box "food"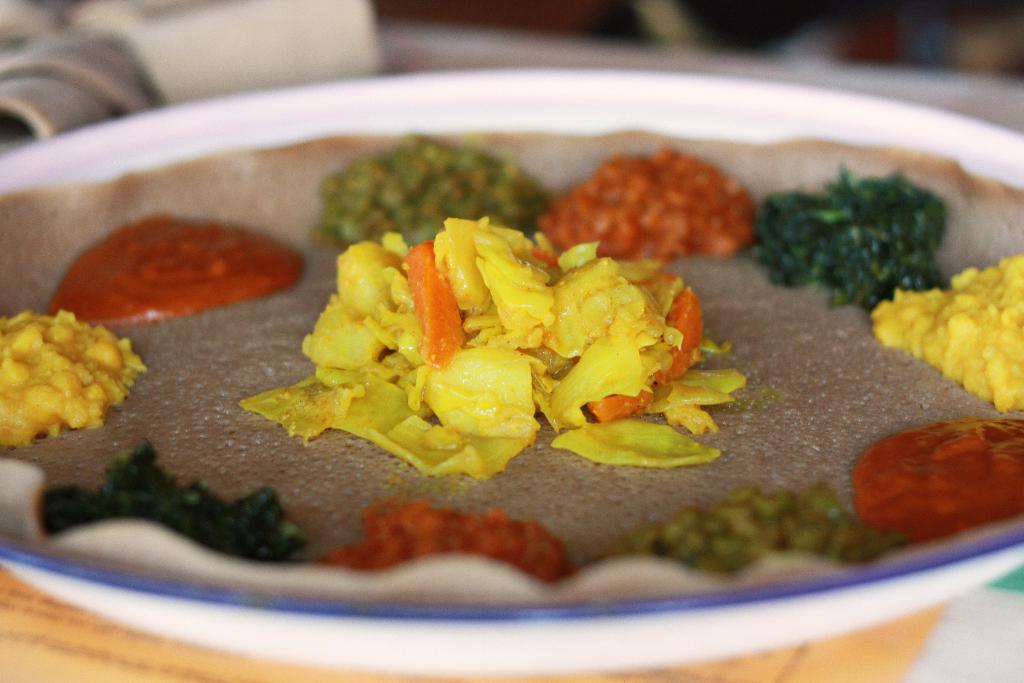
(847,415,1023,546)
